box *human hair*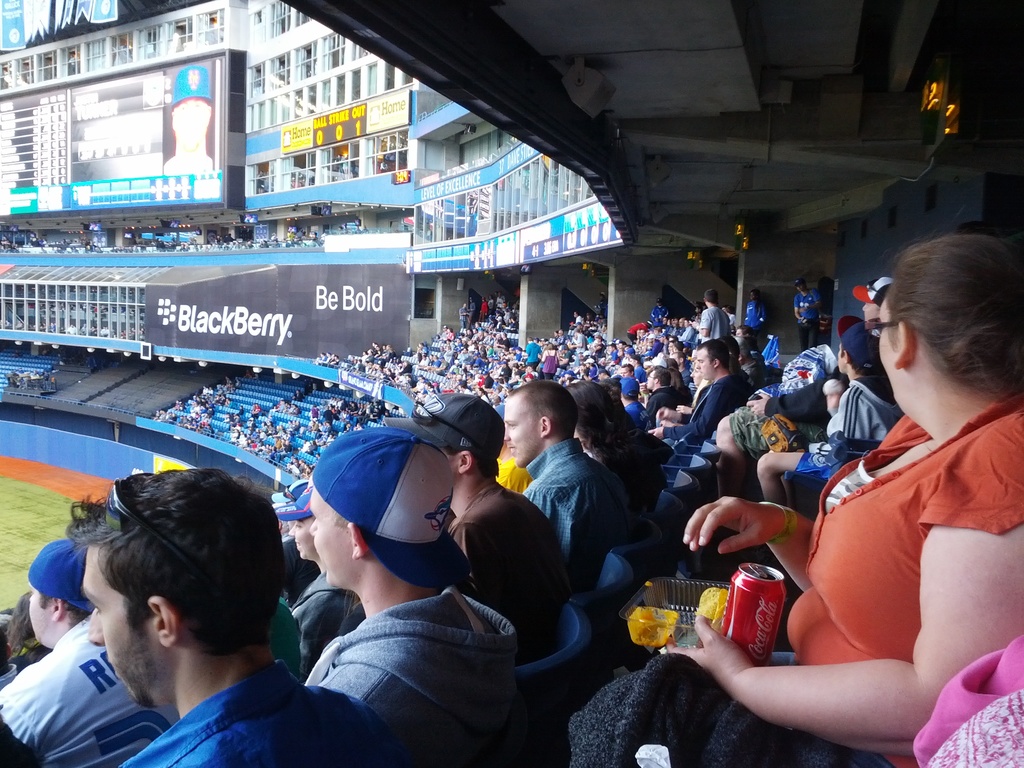
bbox(41, 589, 93, 630)
